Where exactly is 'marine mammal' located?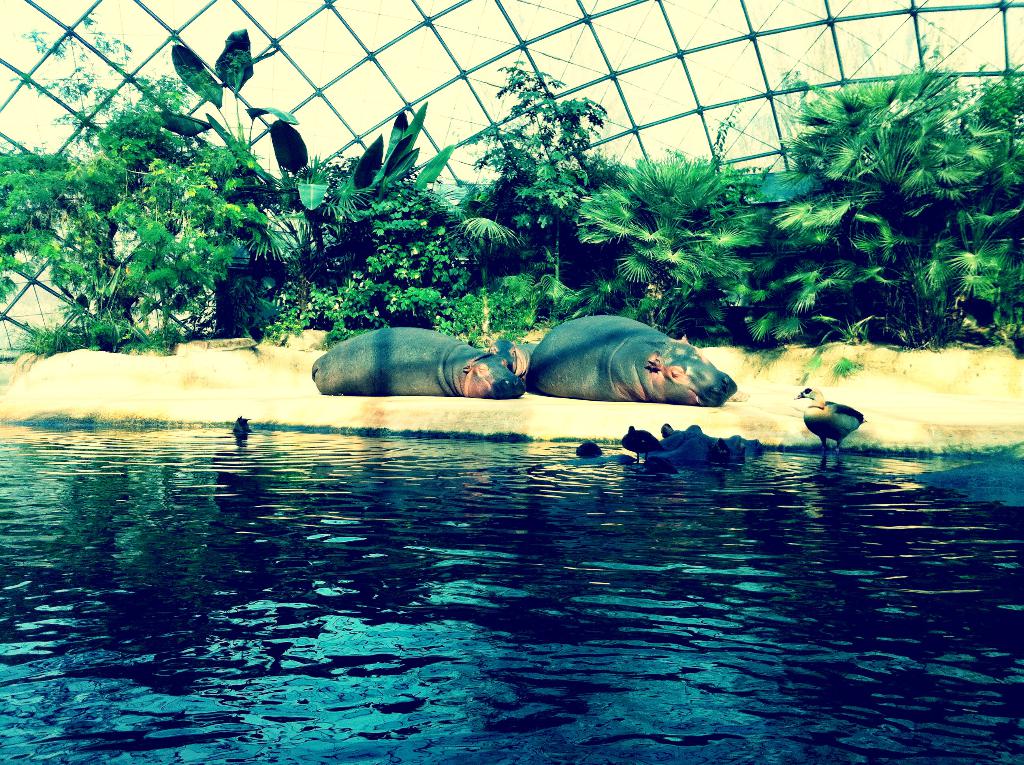
Its bounding box is [522,316,742,407].
